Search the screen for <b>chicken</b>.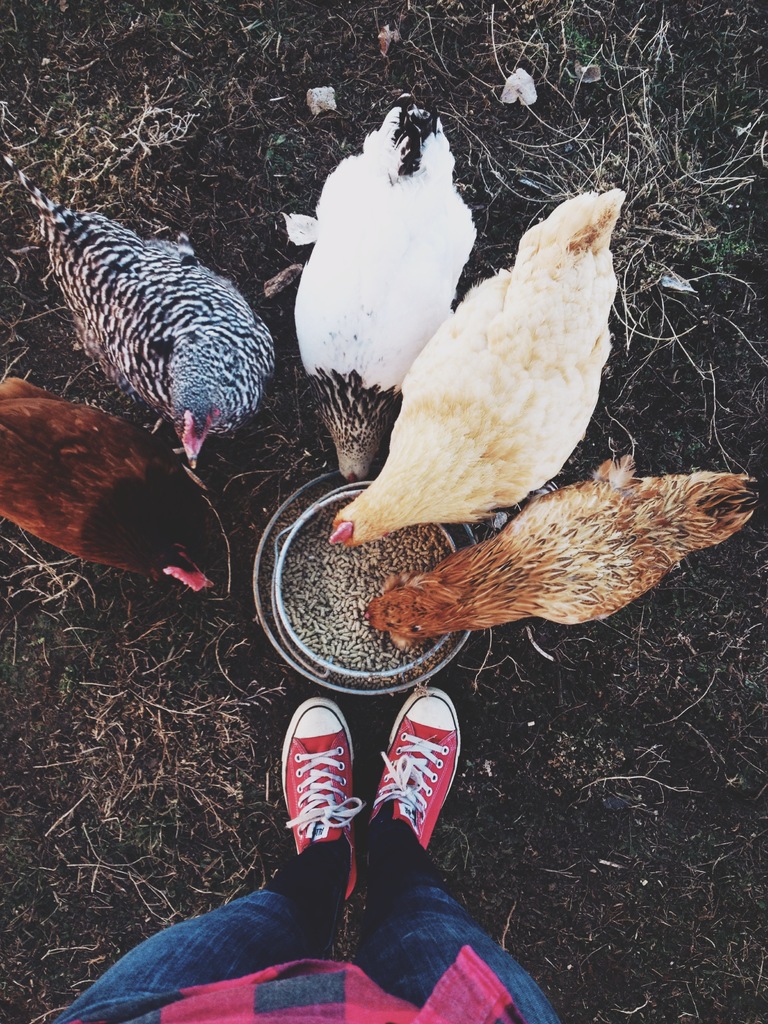
Found at 0, 371, 240, 616.
